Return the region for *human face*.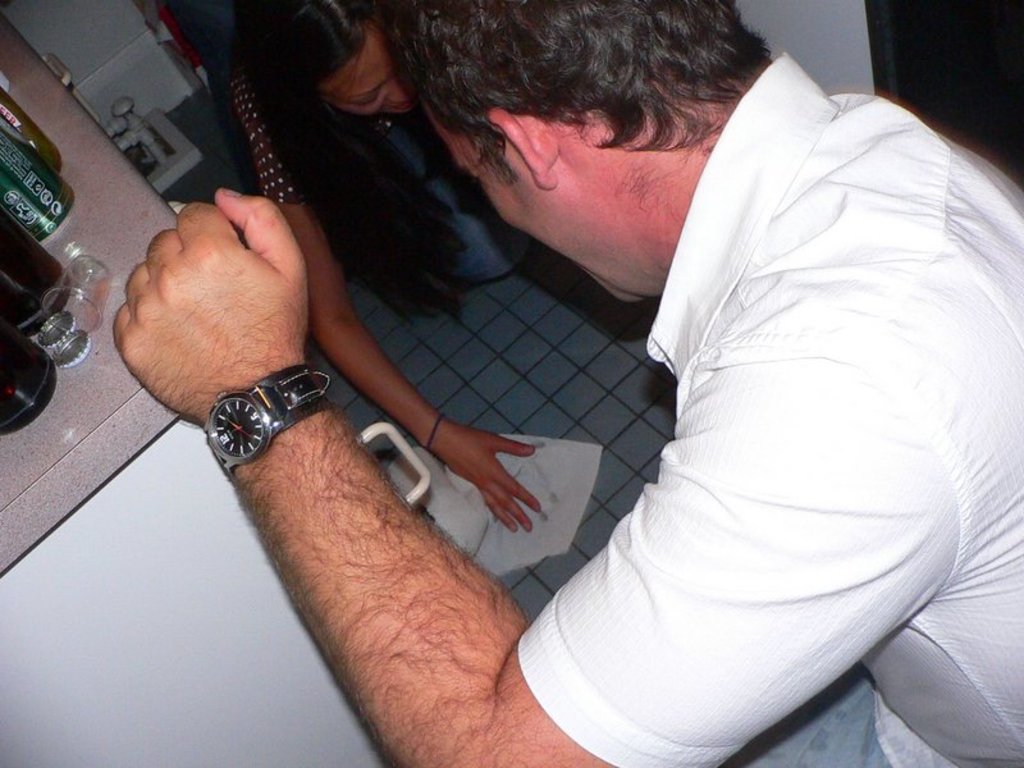
bbox=(321, 24, 403, 115).
